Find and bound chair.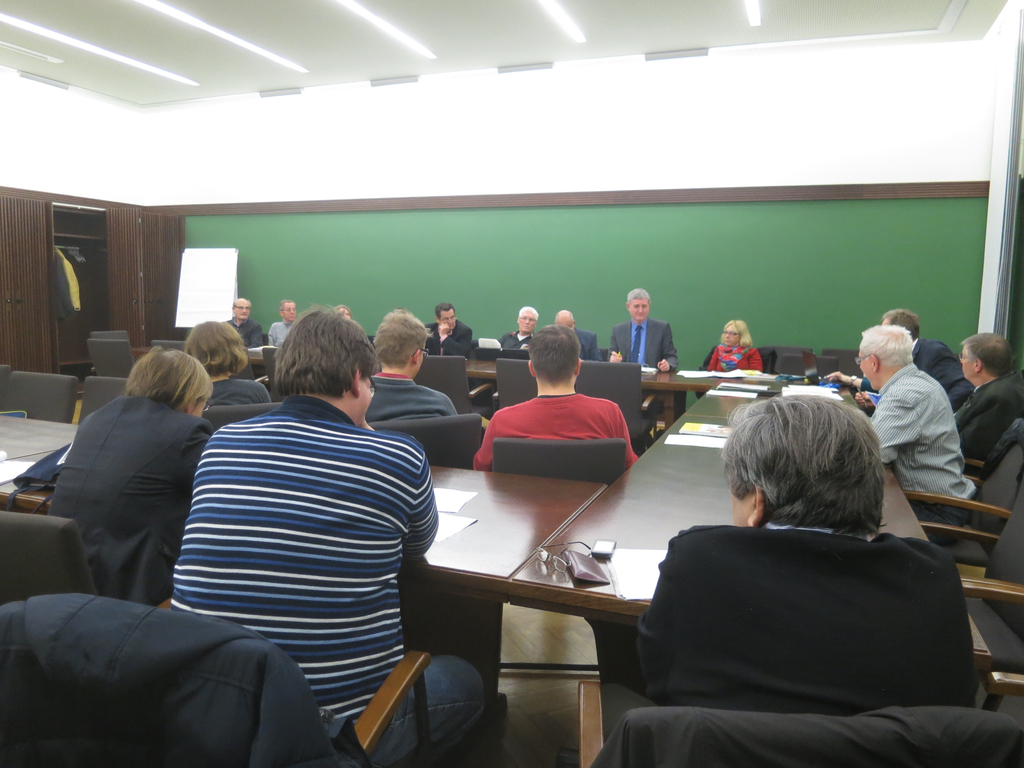
Bound: {"x1": 595, "y1": 499, "x2": 988, "y2": 751}.
